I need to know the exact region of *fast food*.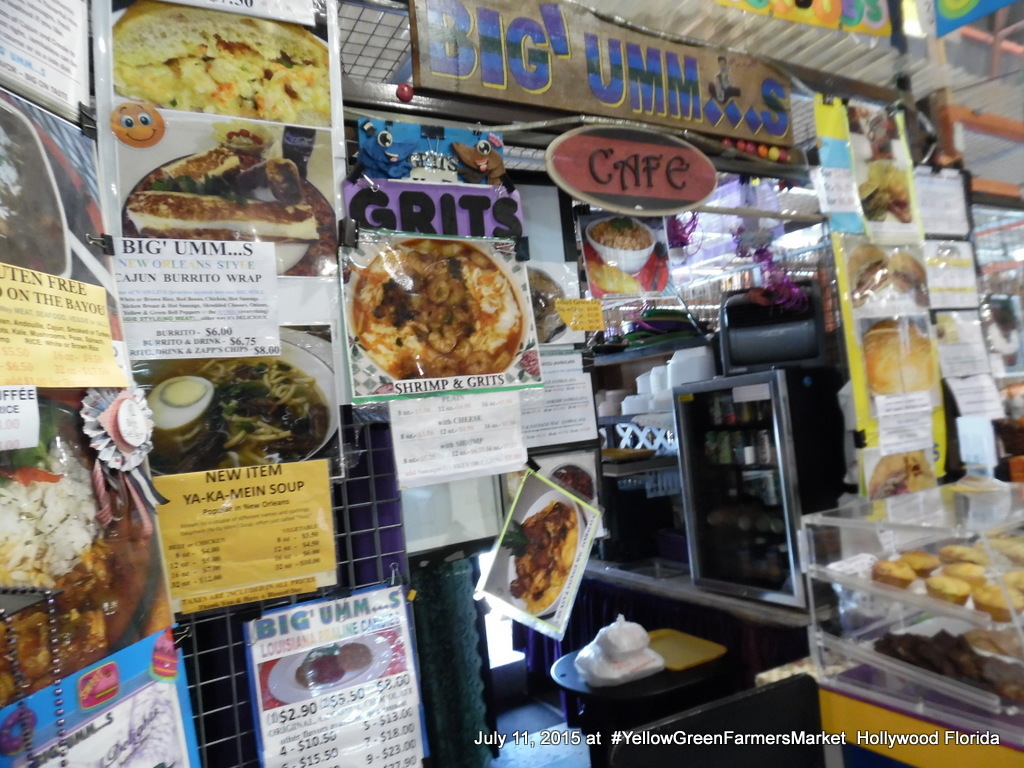
Region: box(883, 249, 923, 303).
